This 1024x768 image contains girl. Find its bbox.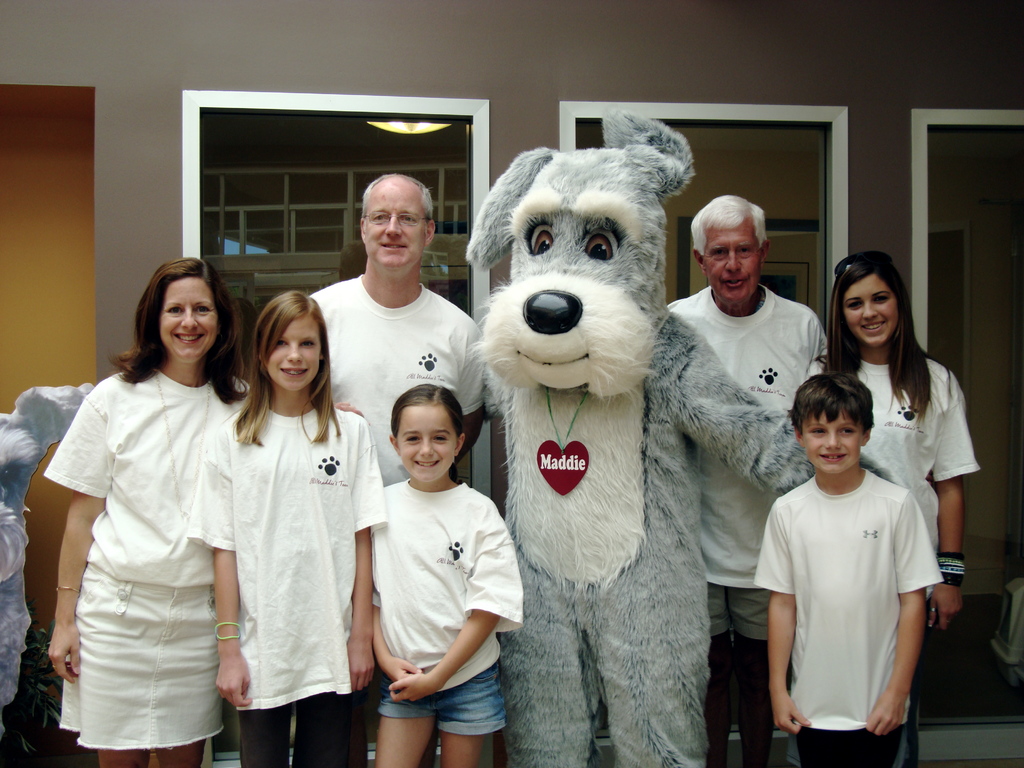
(x1=186, y1=291, x2=385, y2=767).
